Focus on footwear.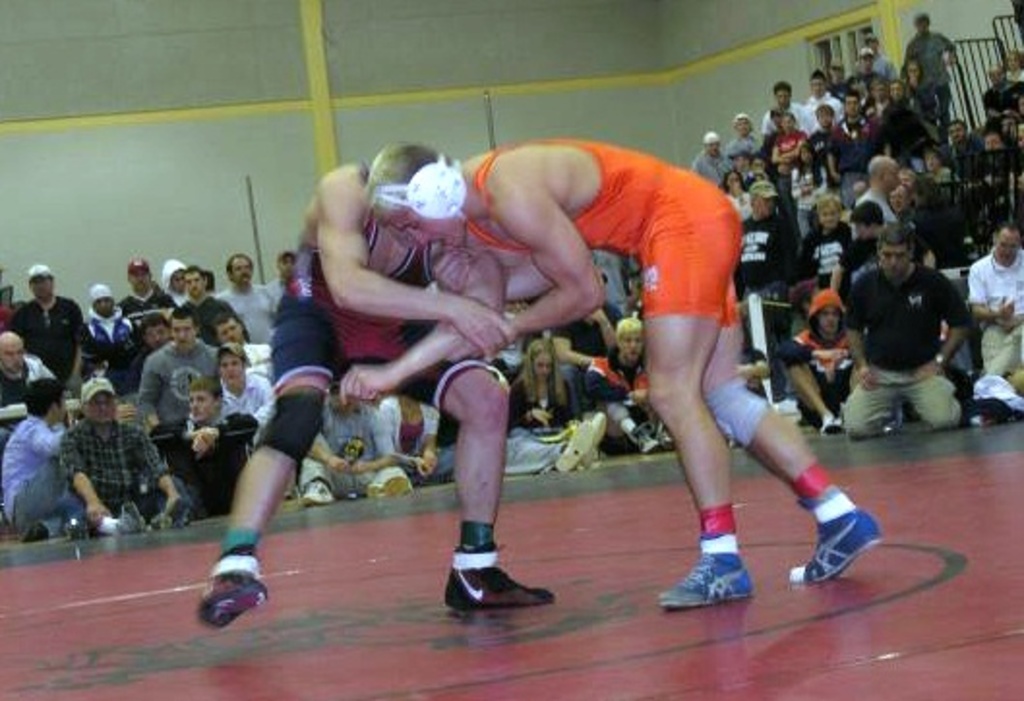
Focused at box=[817, 411, 846, 436].
